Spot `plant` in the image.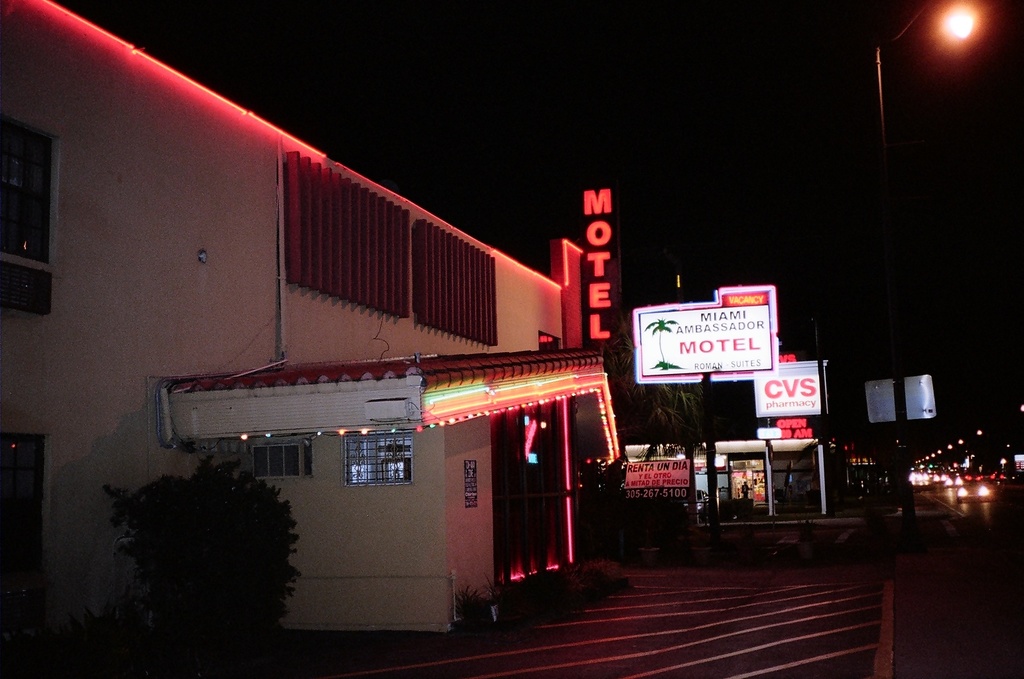
`plant` found at <bbox>787, 505, 818, 560</bbox>.
